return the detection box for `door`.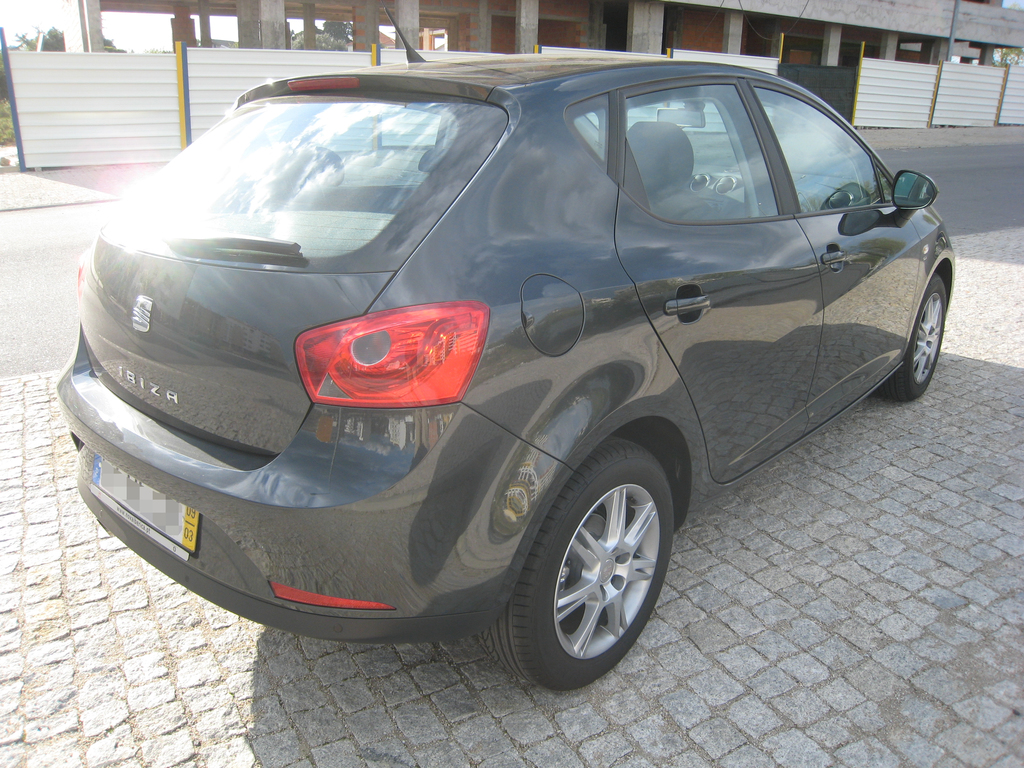
locate(616, 80, 822, 481).
